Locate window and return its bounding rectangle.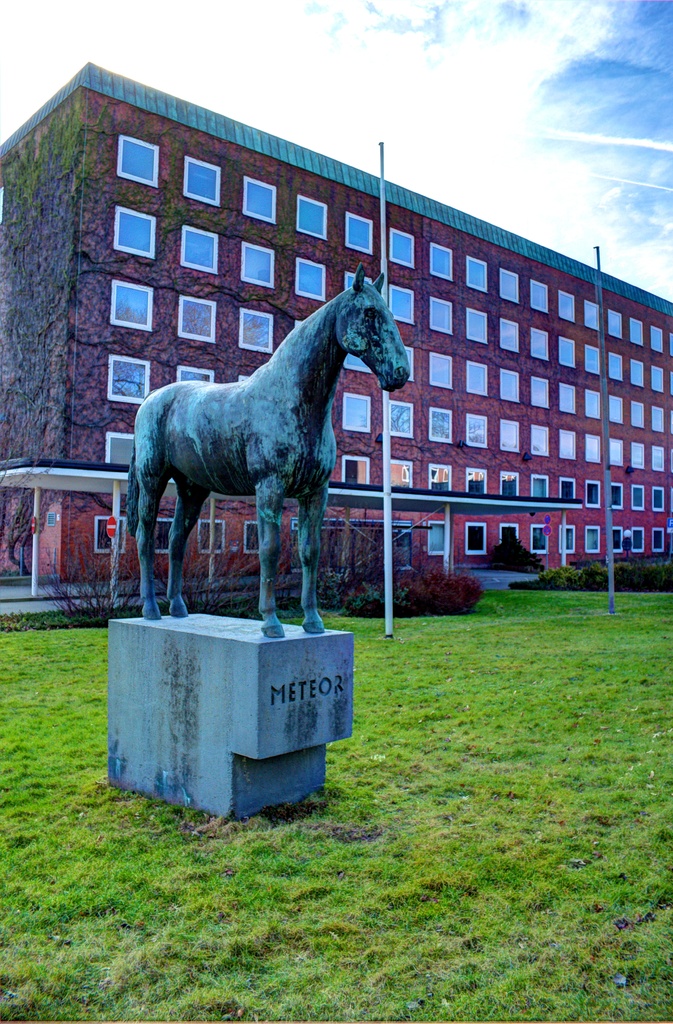
box=[502, 417, 524, 460].
